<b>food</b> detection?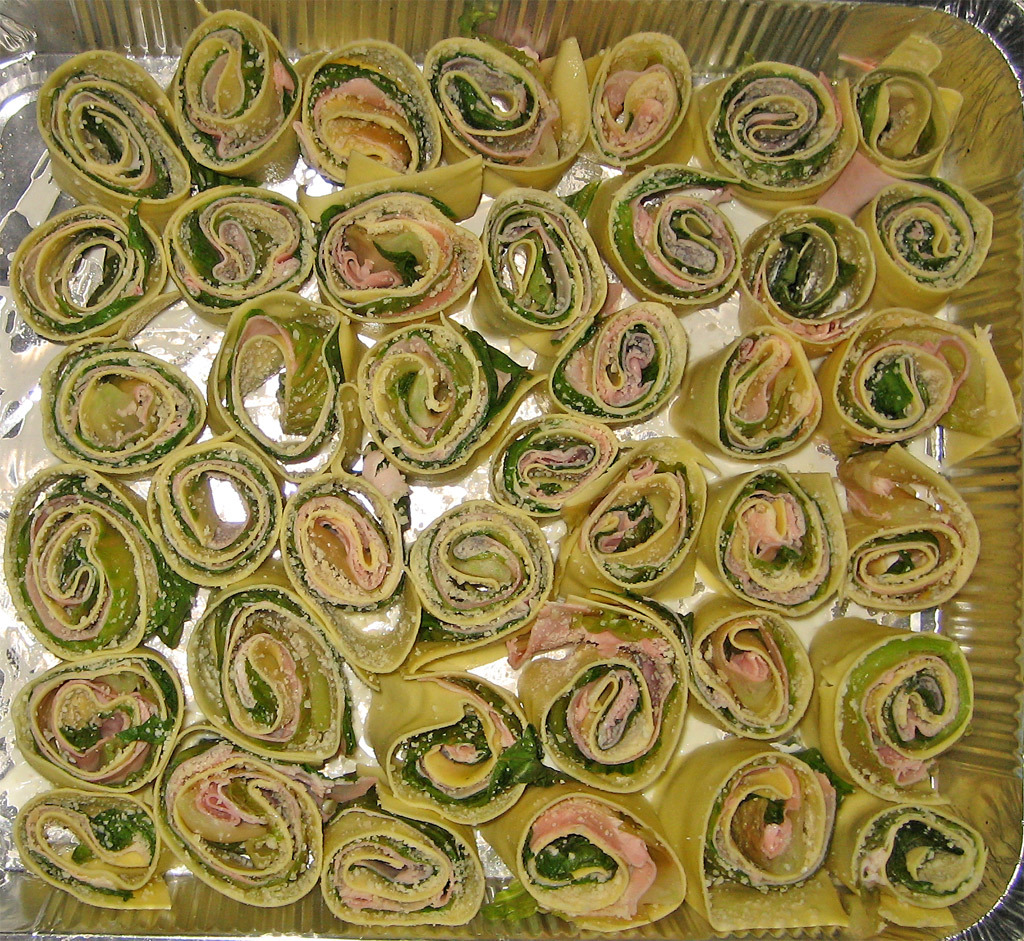
(648,735,849,933)
